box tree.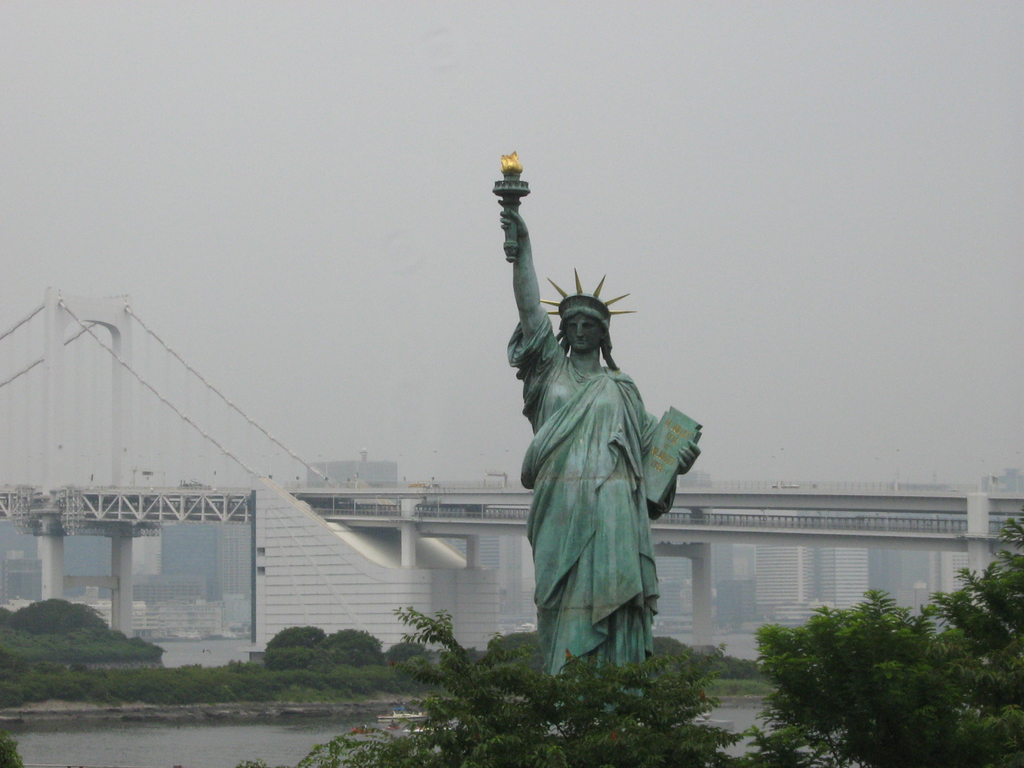
742/515/1023/765.
